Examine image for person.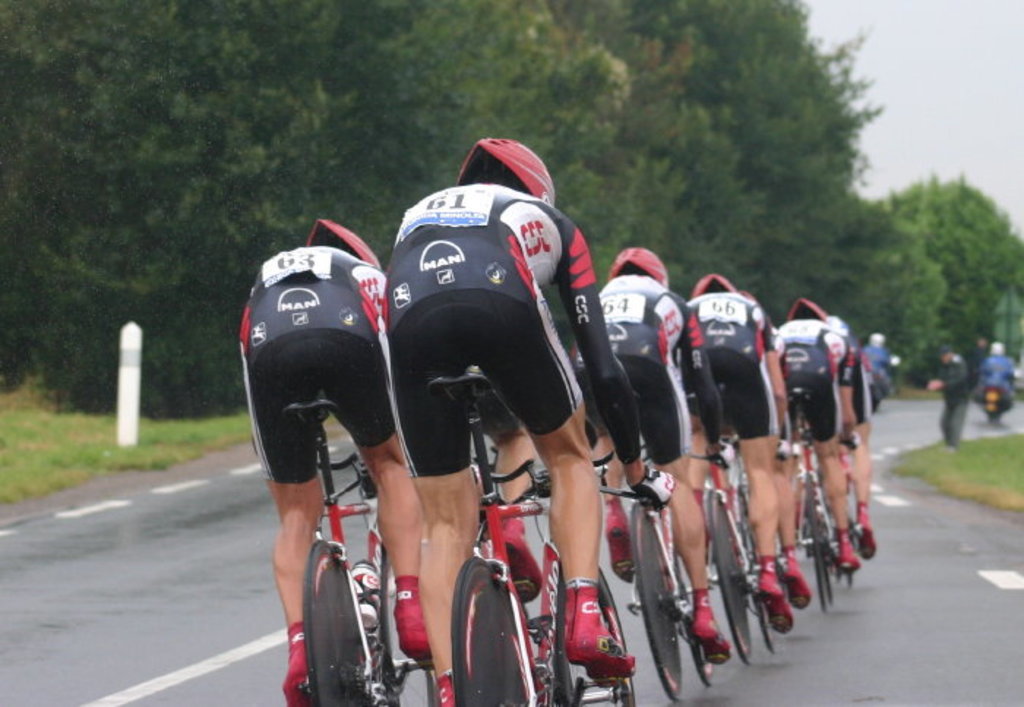
Examination result: locate(863, 326, 888, 400).
